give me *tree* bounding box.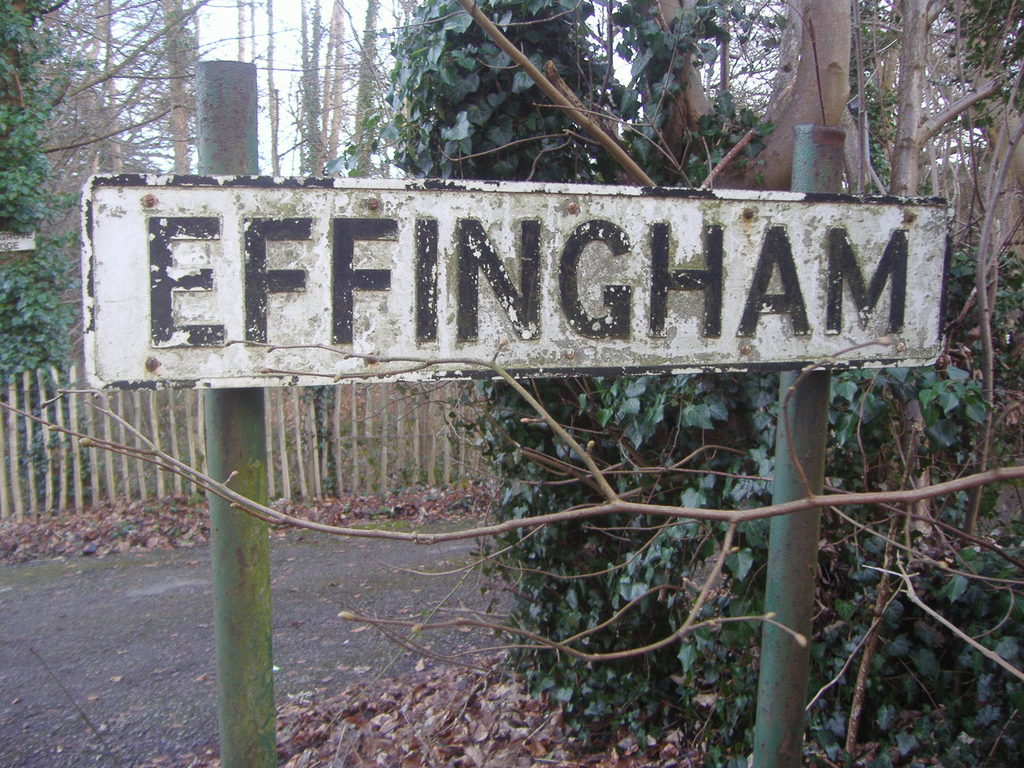
left=290, top=0, right=346, bottom=170.
